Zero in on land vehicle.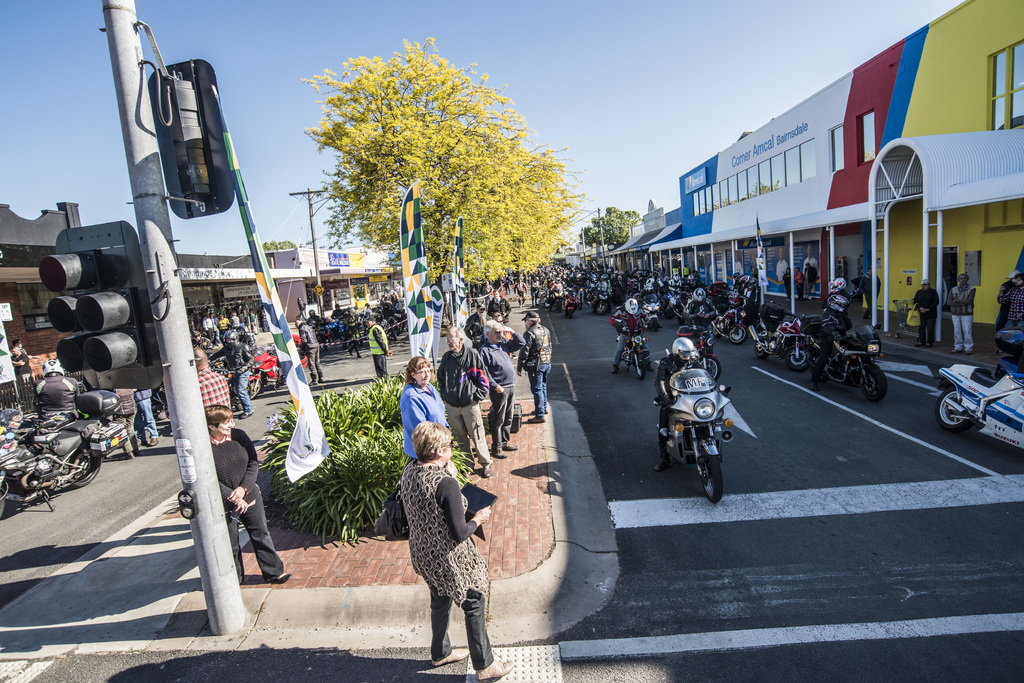
Zeroed in: {"left": 752, "top": 316, "right": 812, "bottom": 369}.
